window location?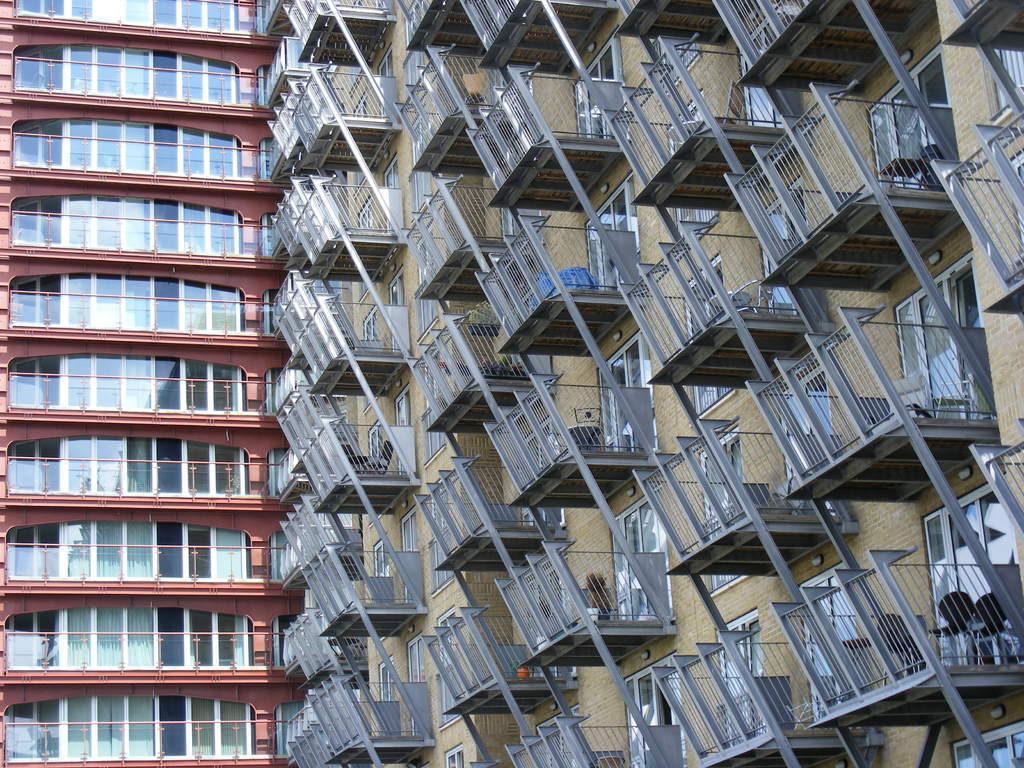
(x1=888, y1=212, x2=990, y2=442)
